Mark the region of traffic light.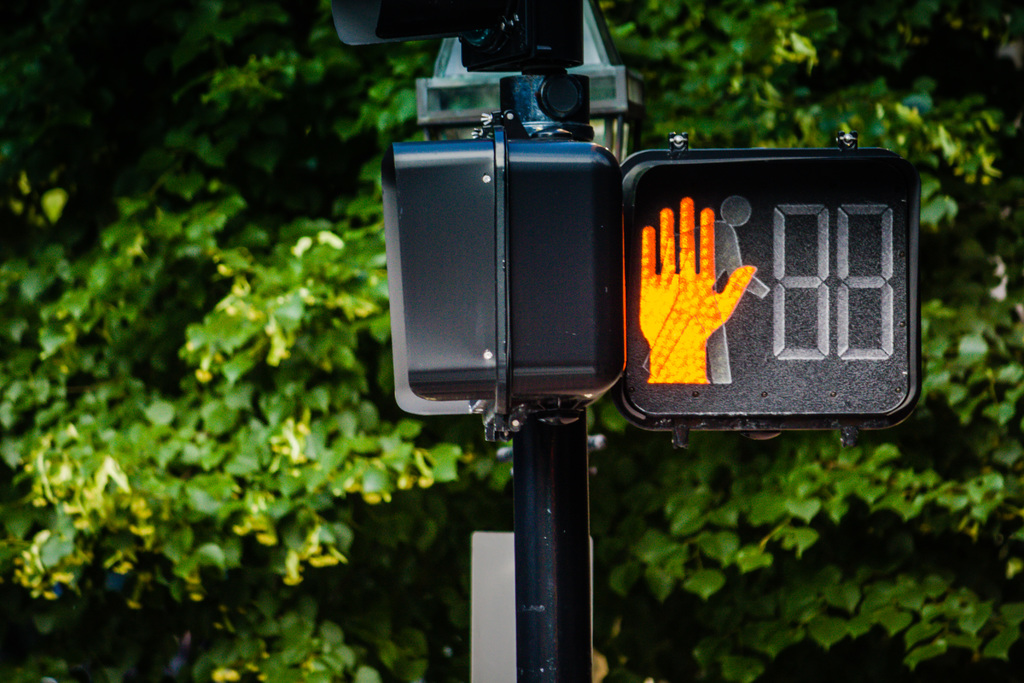
Region: region(372, 120, 616, 440).
